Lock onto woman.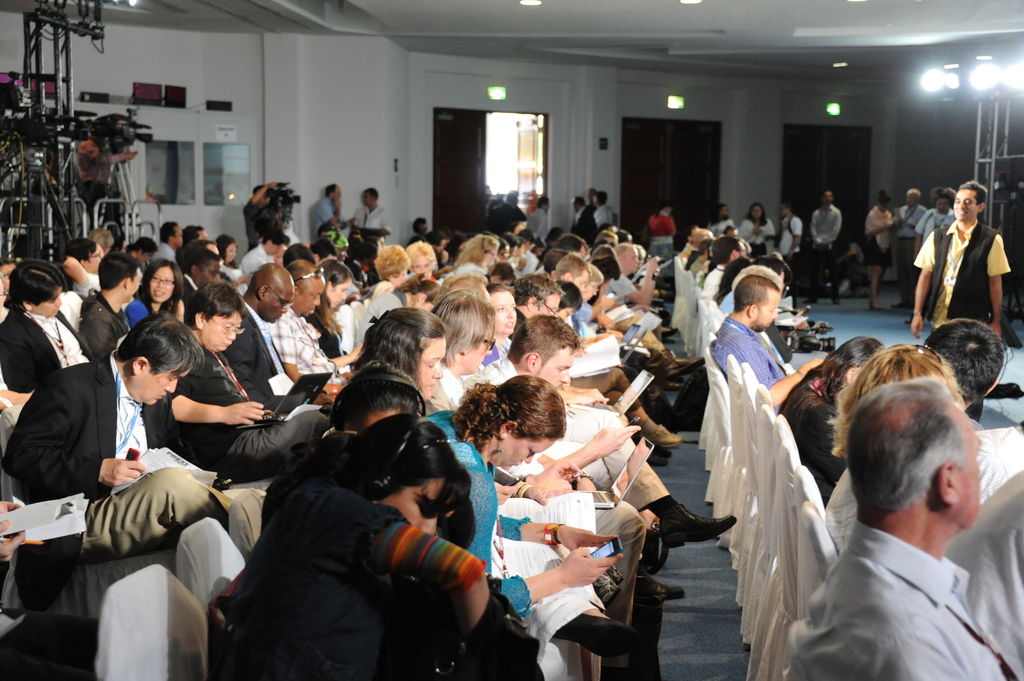
Locked: bbox=(212, 234, 253, 294).
